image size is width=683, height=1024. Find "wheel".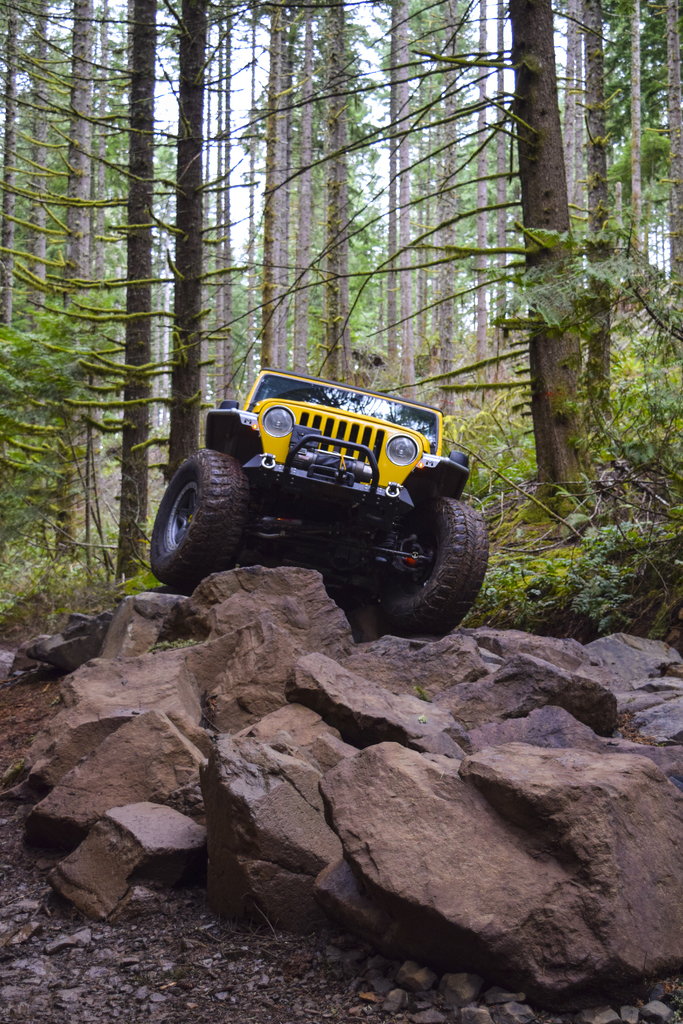
x1=338, y1=488, x2=481, y2=625.
